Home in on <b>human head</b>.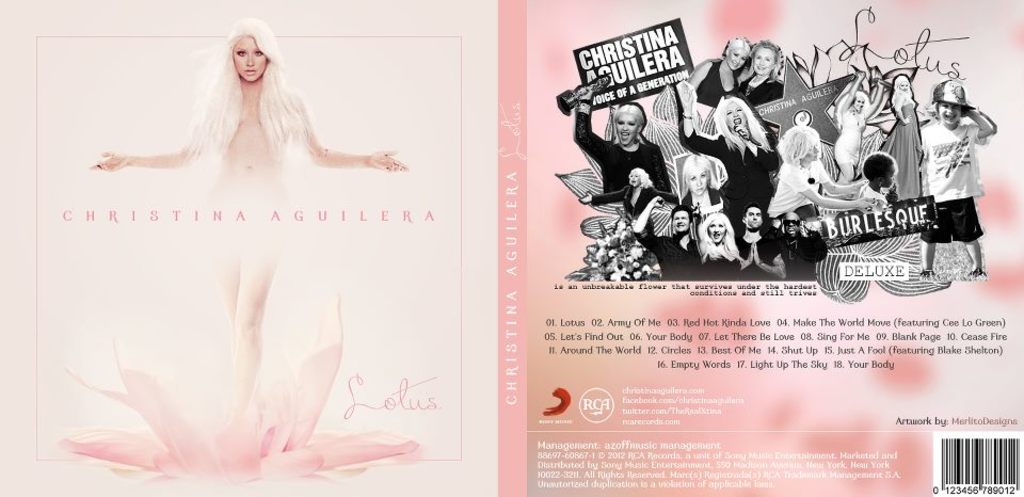
Homed in at (x1=752, y1=36, x2=779, y2=78).
